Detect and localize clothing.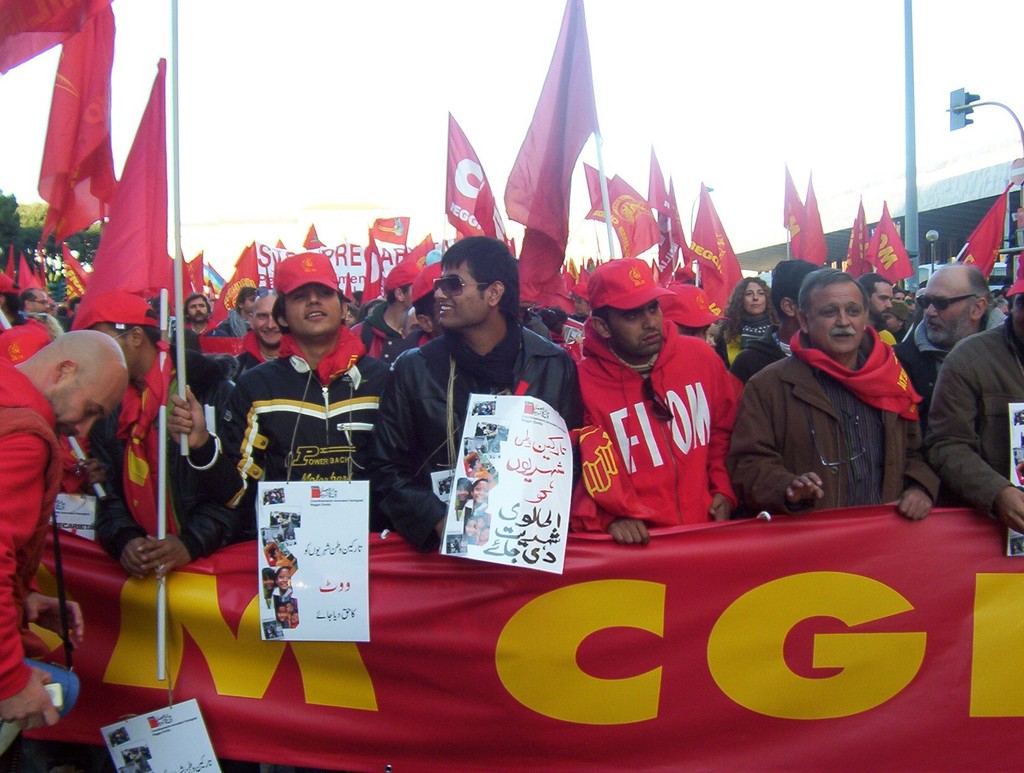
Localized at 893 299 1002 436.
